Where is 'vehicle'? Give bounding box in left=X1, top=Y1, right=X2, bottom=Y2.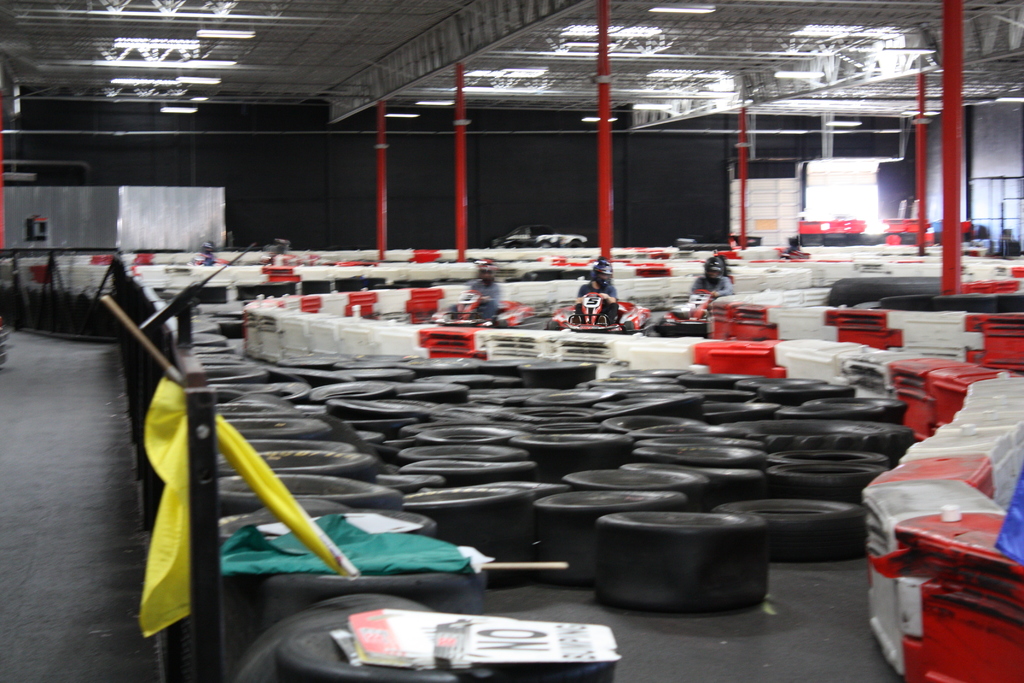
left=503, top=224, right=548, bottom=248.
